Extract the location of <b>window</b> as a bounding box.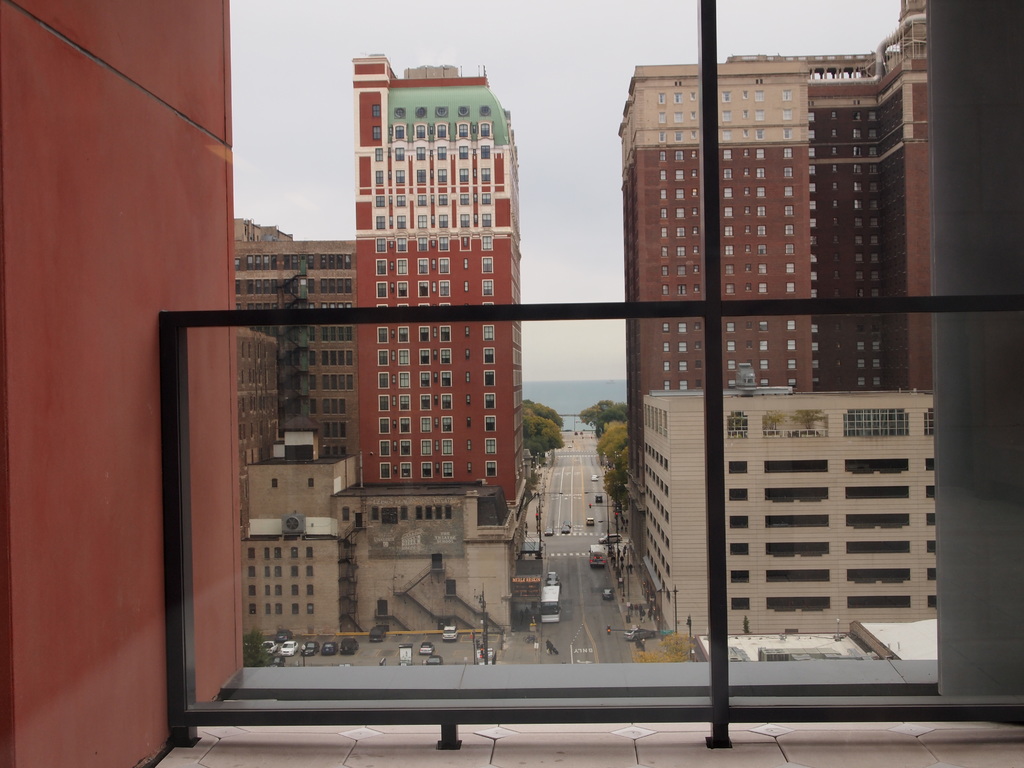
x1=483 y1=236 x2=492 y2=250.
